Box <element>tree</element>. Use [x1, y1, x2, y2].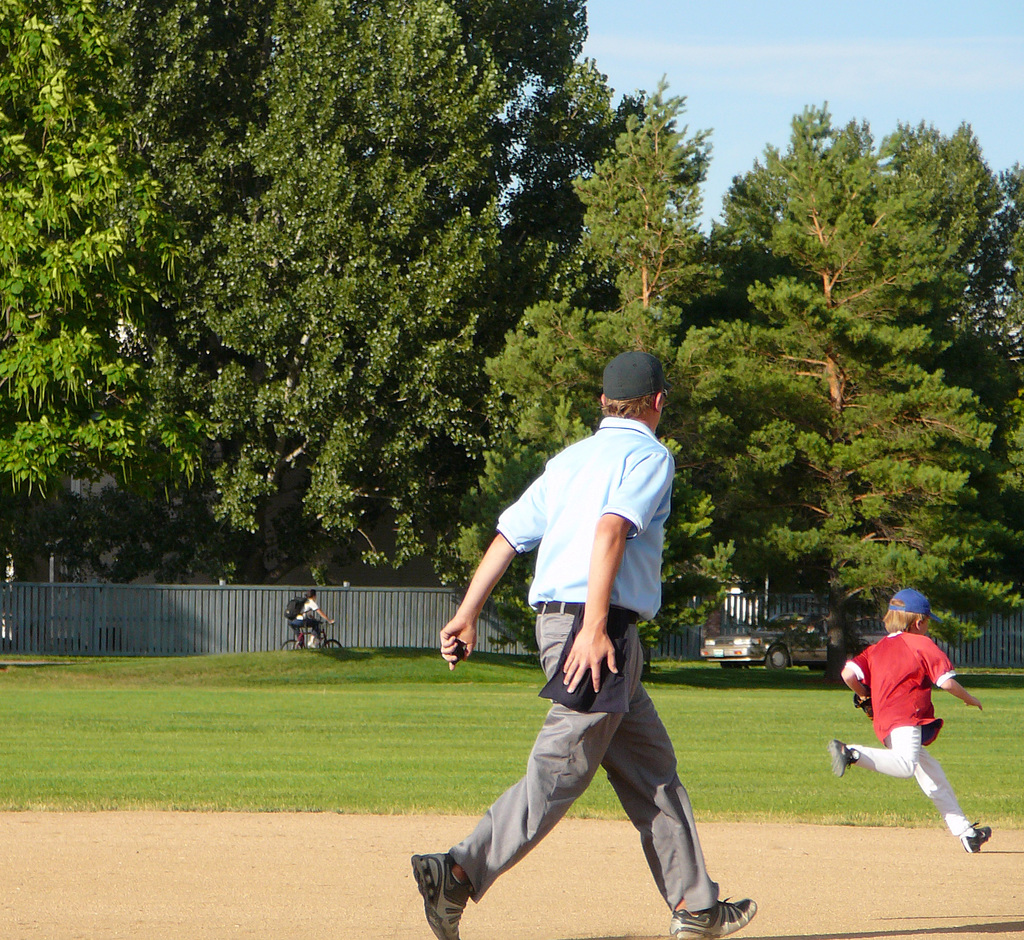
[0, 0, 241, 598].
